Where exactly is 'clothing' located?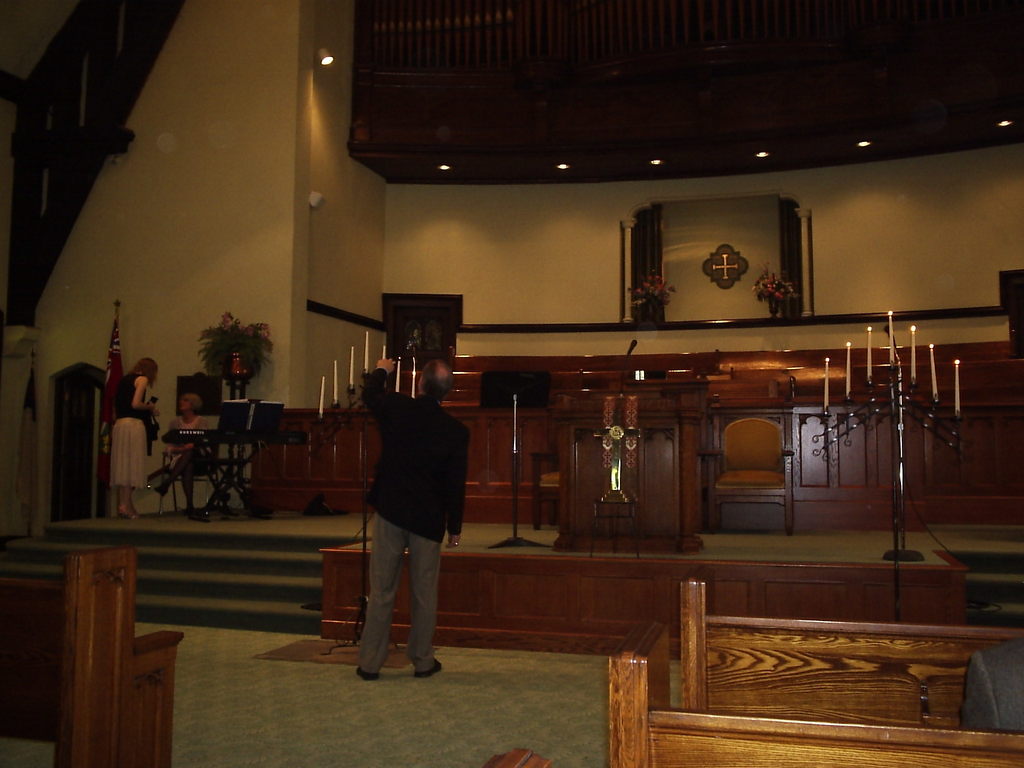
Its bounding box is 118 370 151 492.
